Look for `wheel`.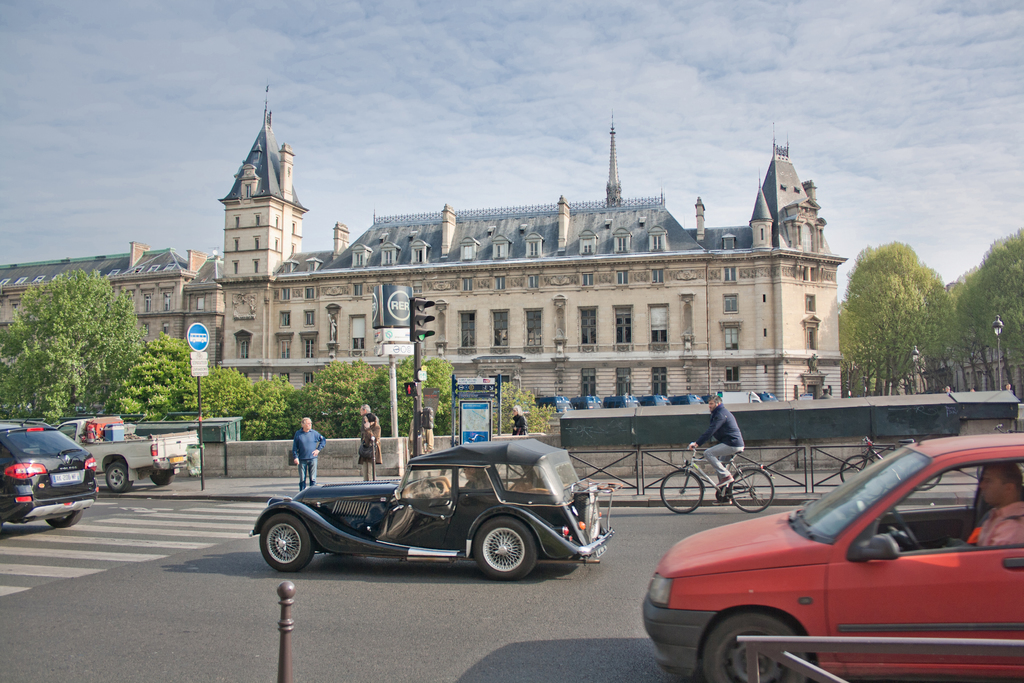
Found: [731, 472, 775, 514].
